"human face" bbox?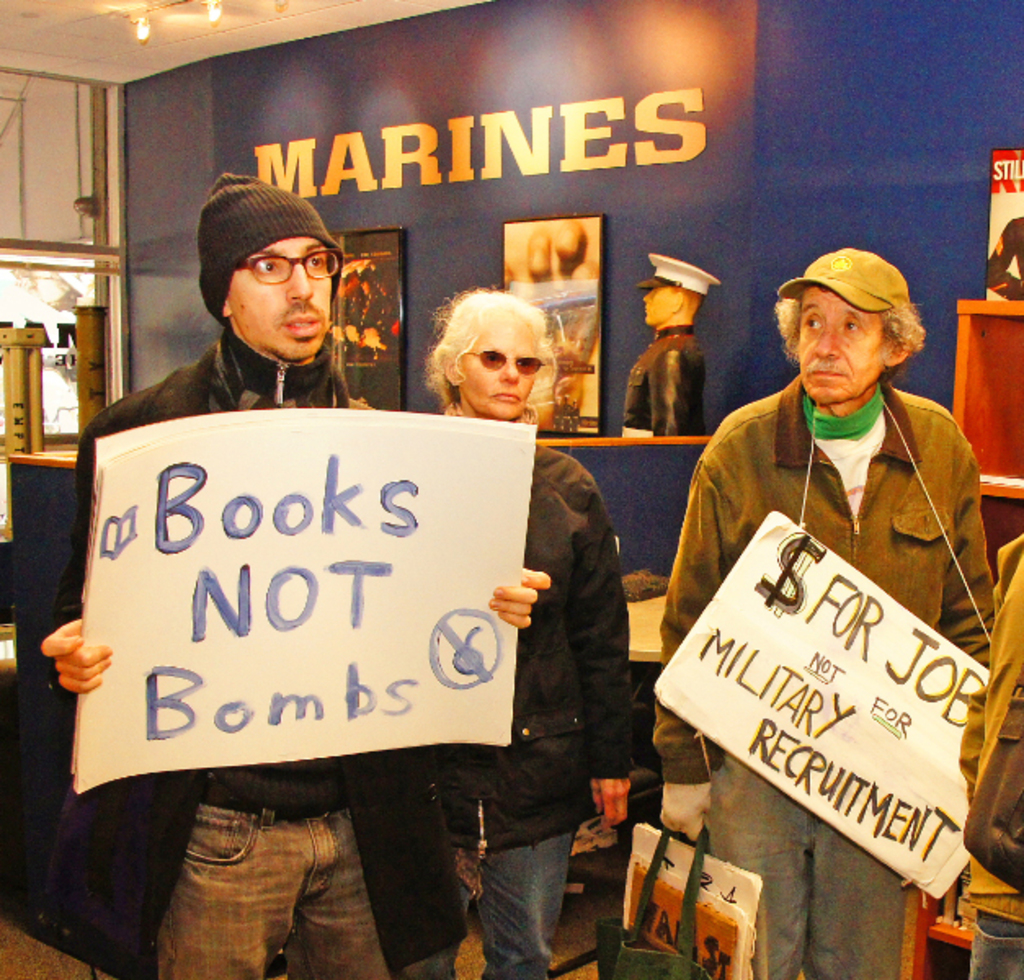
(x1=229, y1=237, x2=333, y2=359)
